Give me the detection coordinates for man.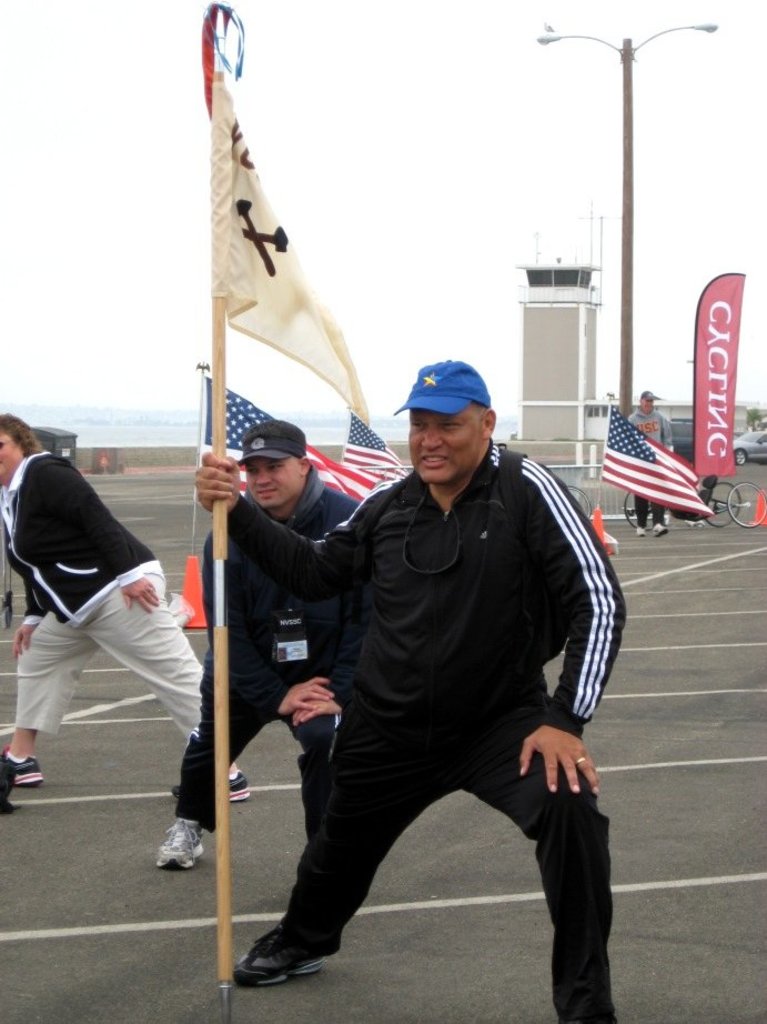
x1=158 y1=419 x2=371 y2=869.
